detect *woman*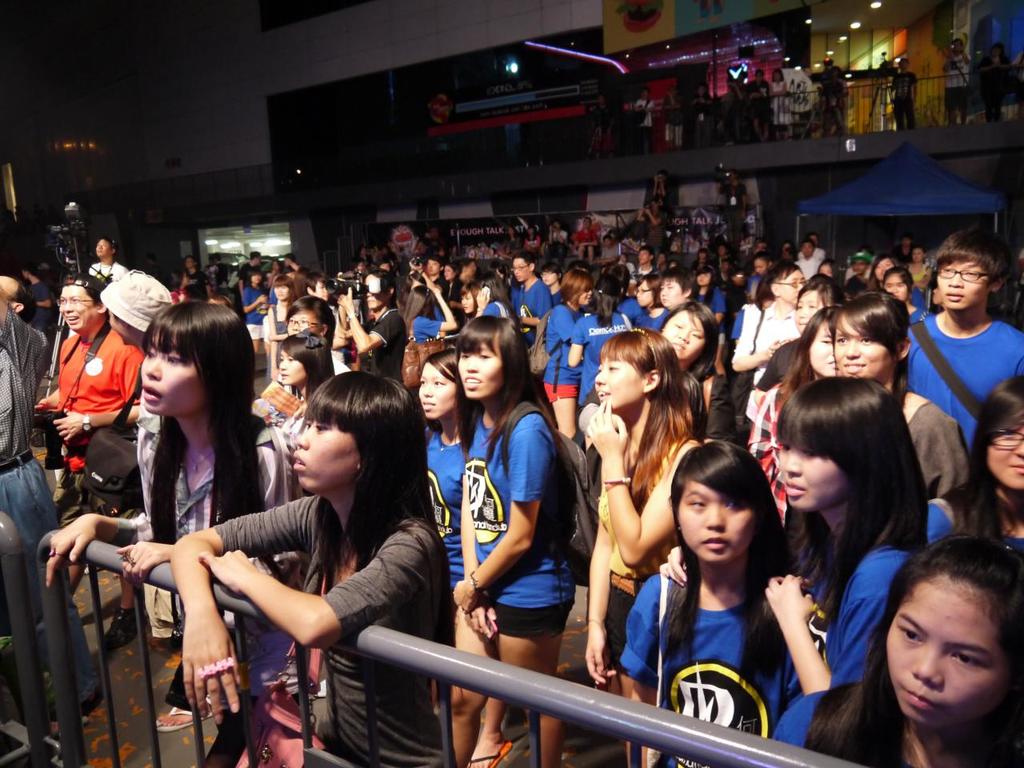
741, 306, 843, 535
